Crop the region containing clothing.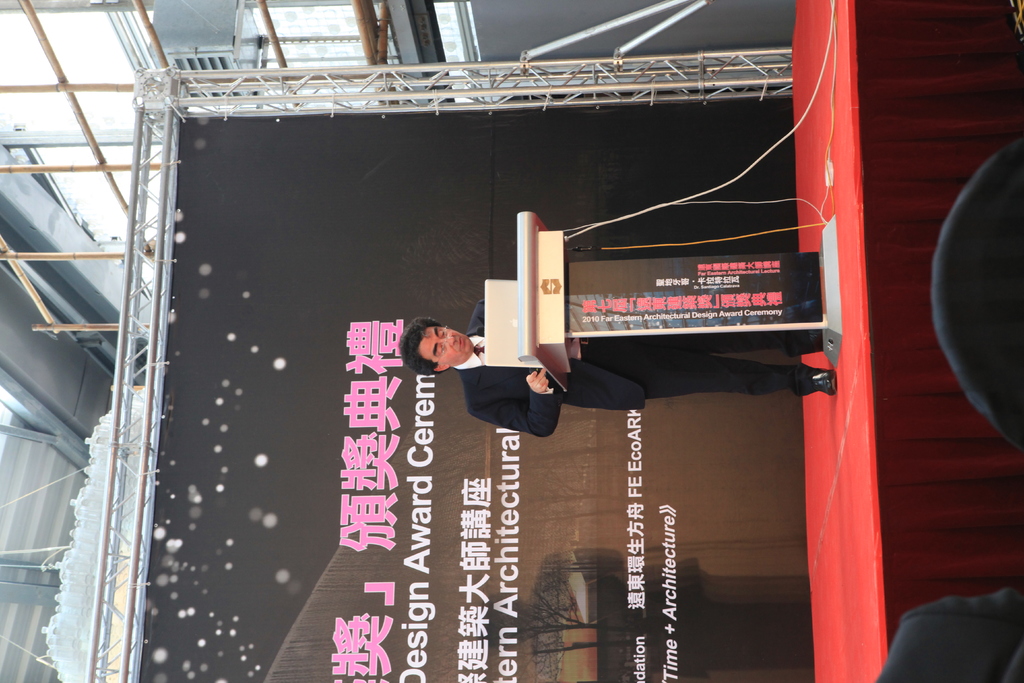
Crop region: crop(454, 302, 645, 434).
